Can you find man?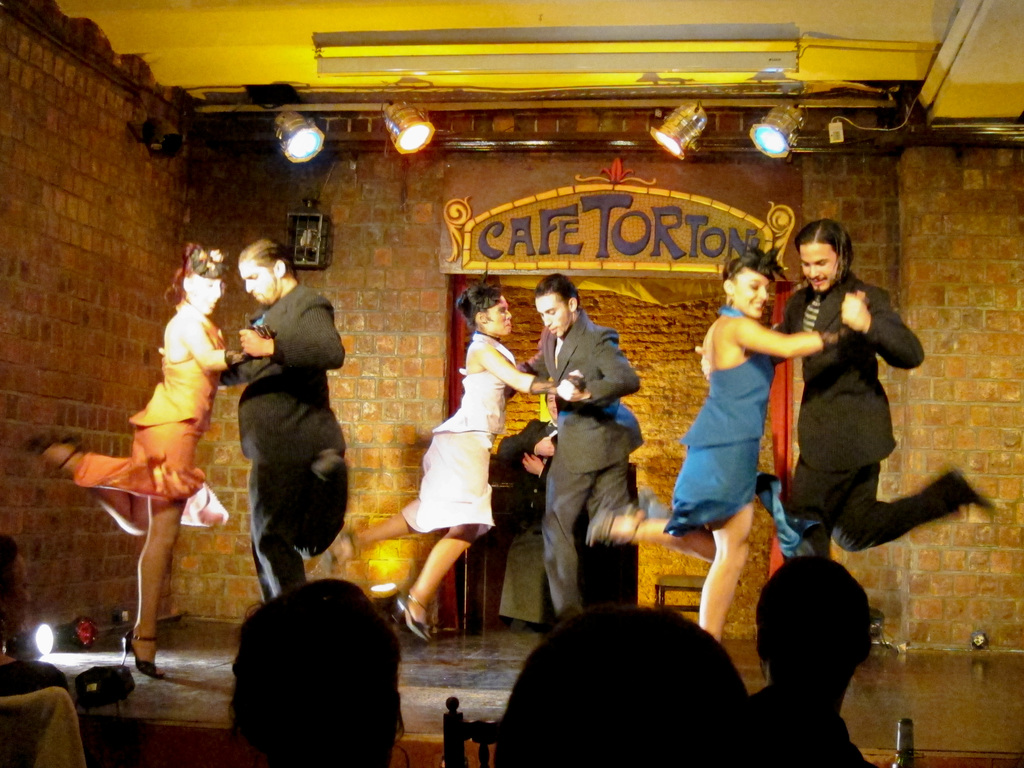
Yes, bounding box: bbox(154, 238, 350, 618).
